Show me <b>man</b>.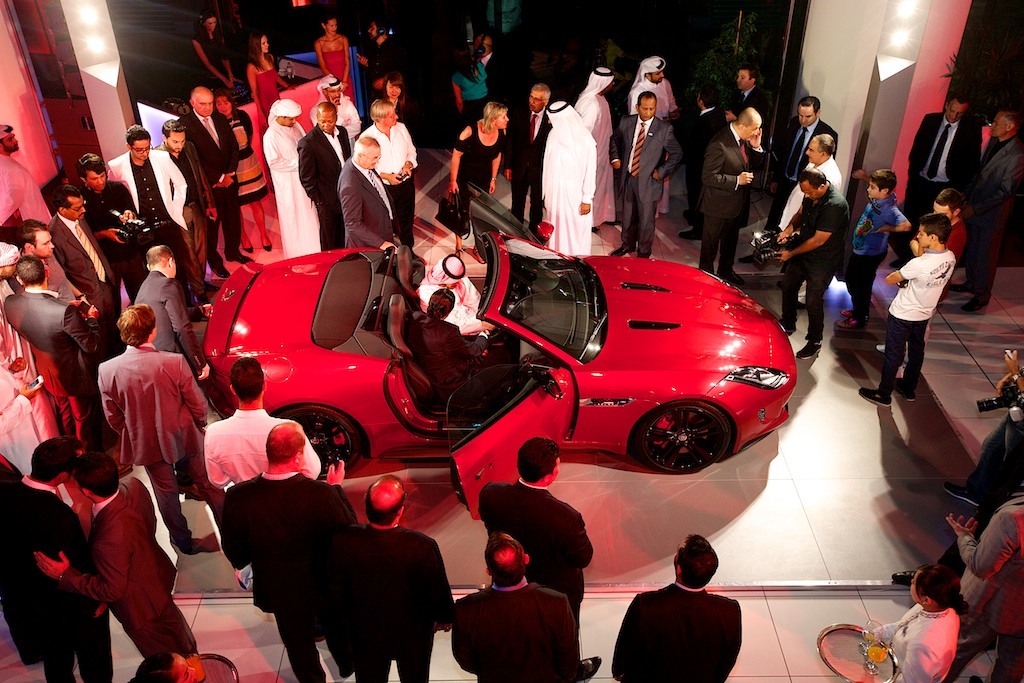
<b>man</b> is here: box(179, 85, 257, 264).
